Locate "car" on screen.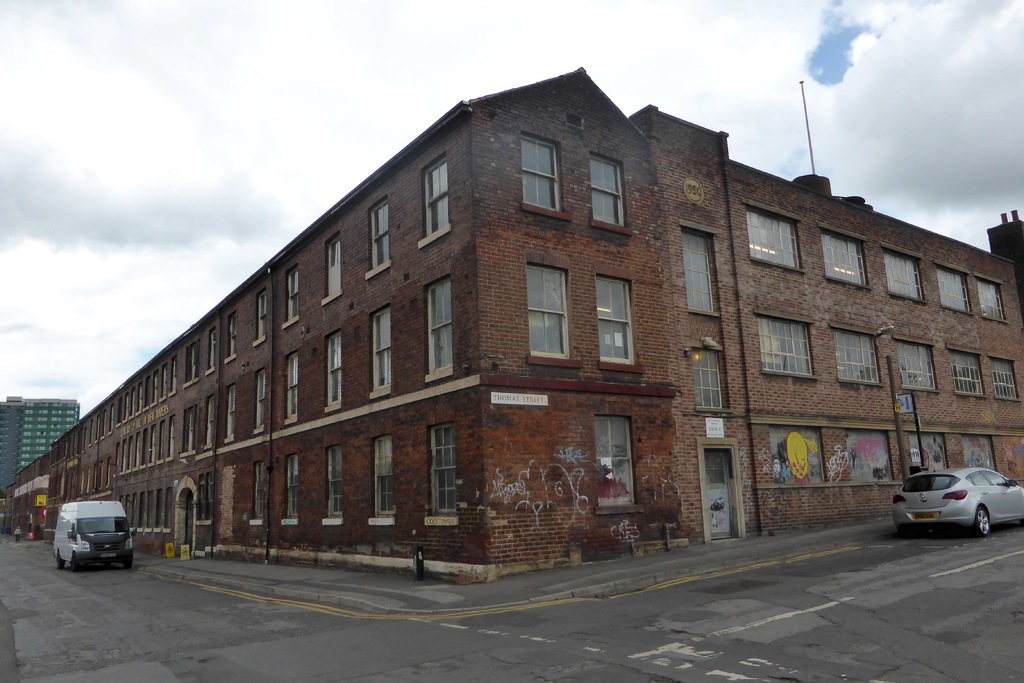
On screen at bbox=(898, 461, 1023, 538).
